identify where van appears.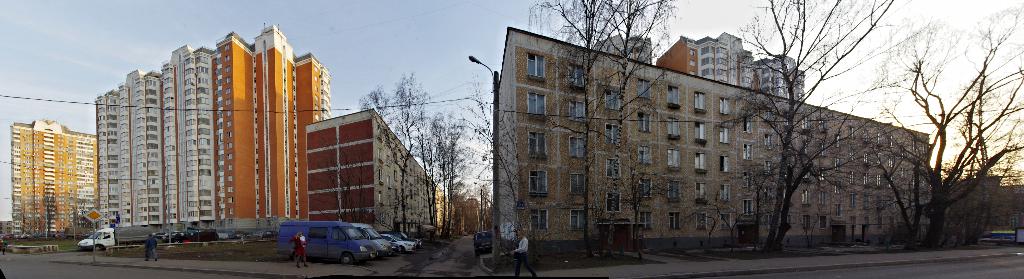
Appears at bbox=(348, 222, 395, 260).
